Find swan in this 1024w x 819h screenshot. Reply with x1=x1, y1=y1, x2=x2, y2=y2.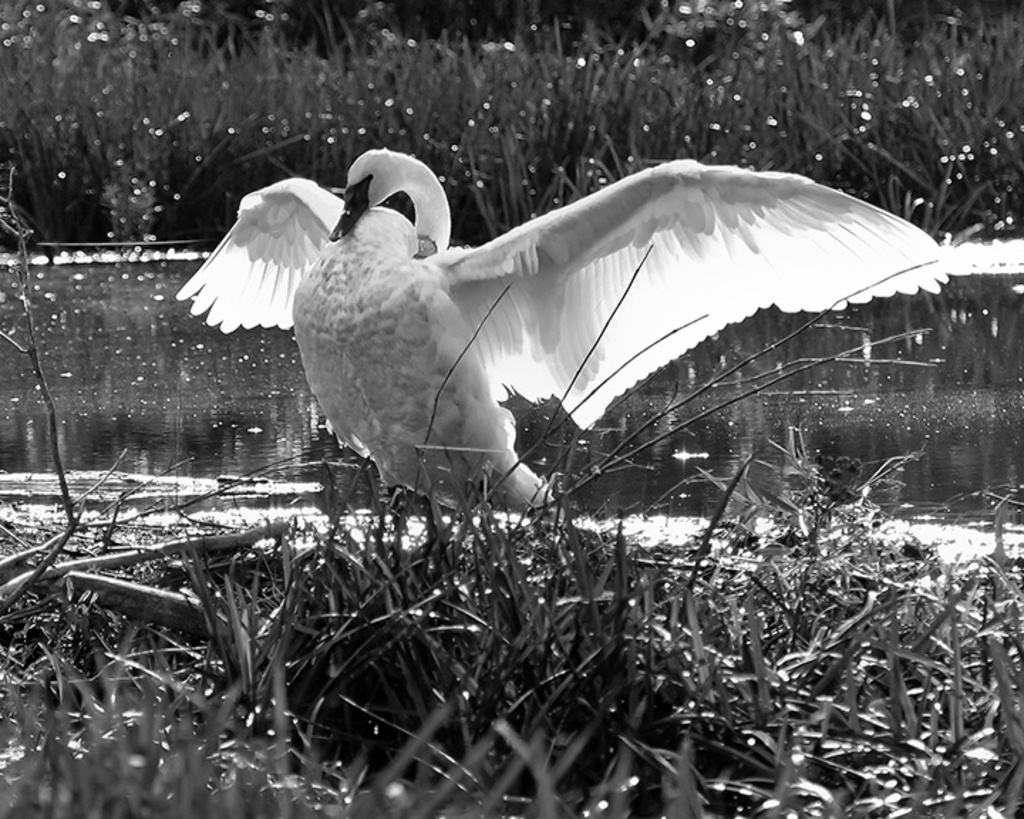
x1=165, y1=73, x2=1023, y2=299.
